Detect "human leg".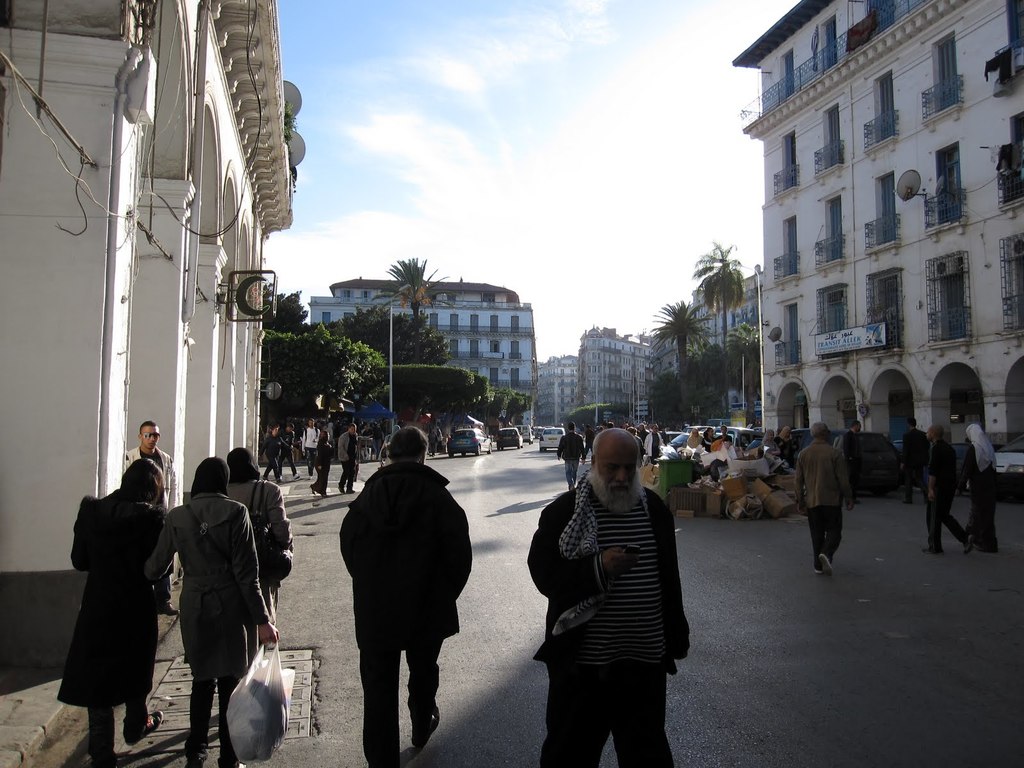
Detected at l=120, t=698, r=162, b=742.
